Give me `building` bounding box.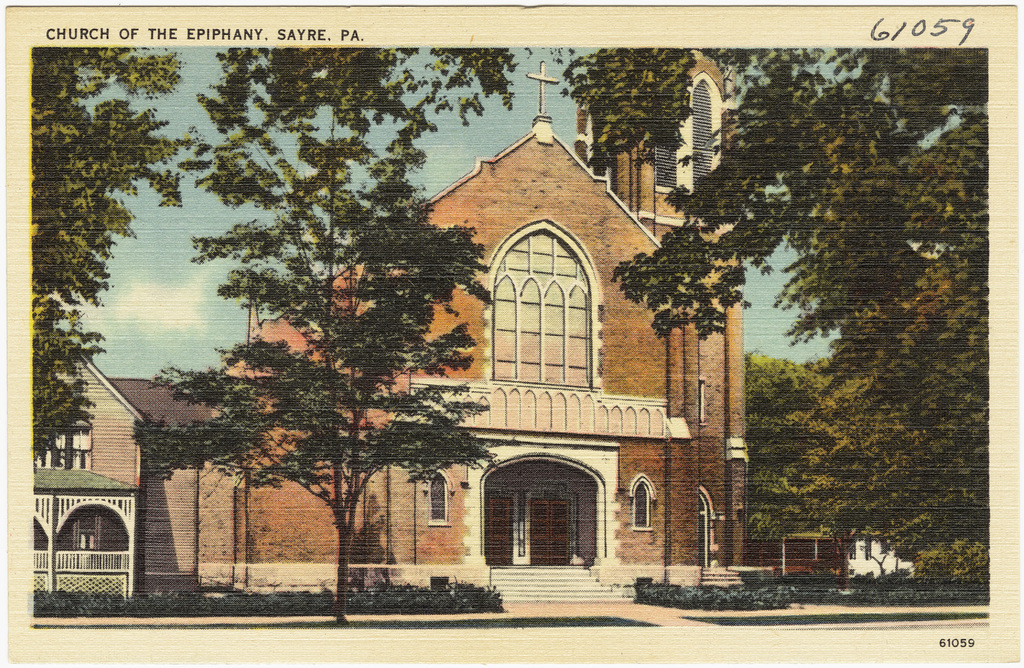
847:523:920:582.
